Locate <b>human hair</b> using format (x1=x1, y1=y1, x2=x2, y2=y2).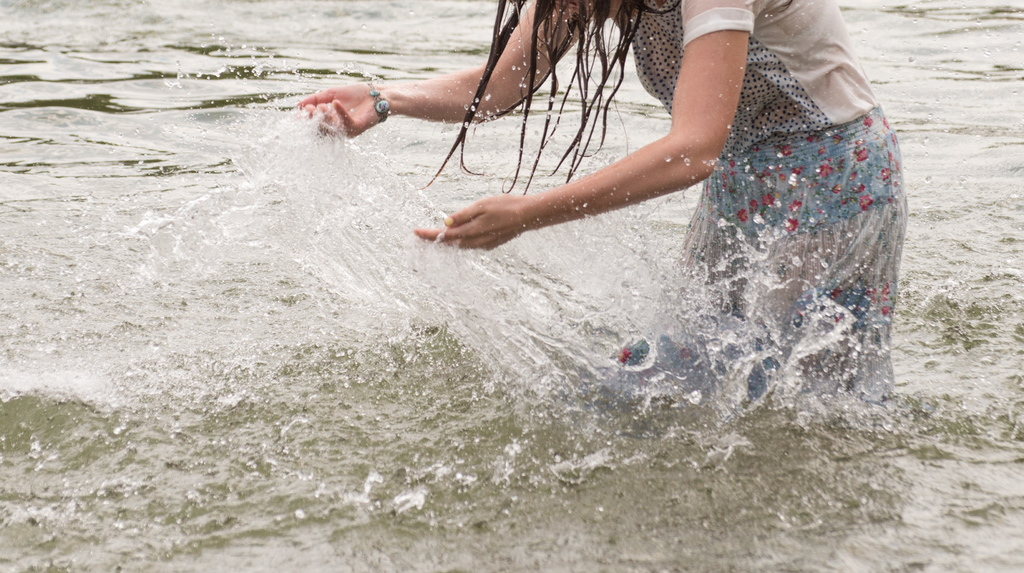
(x1=422, y1=0, x2=680, y2=201).
